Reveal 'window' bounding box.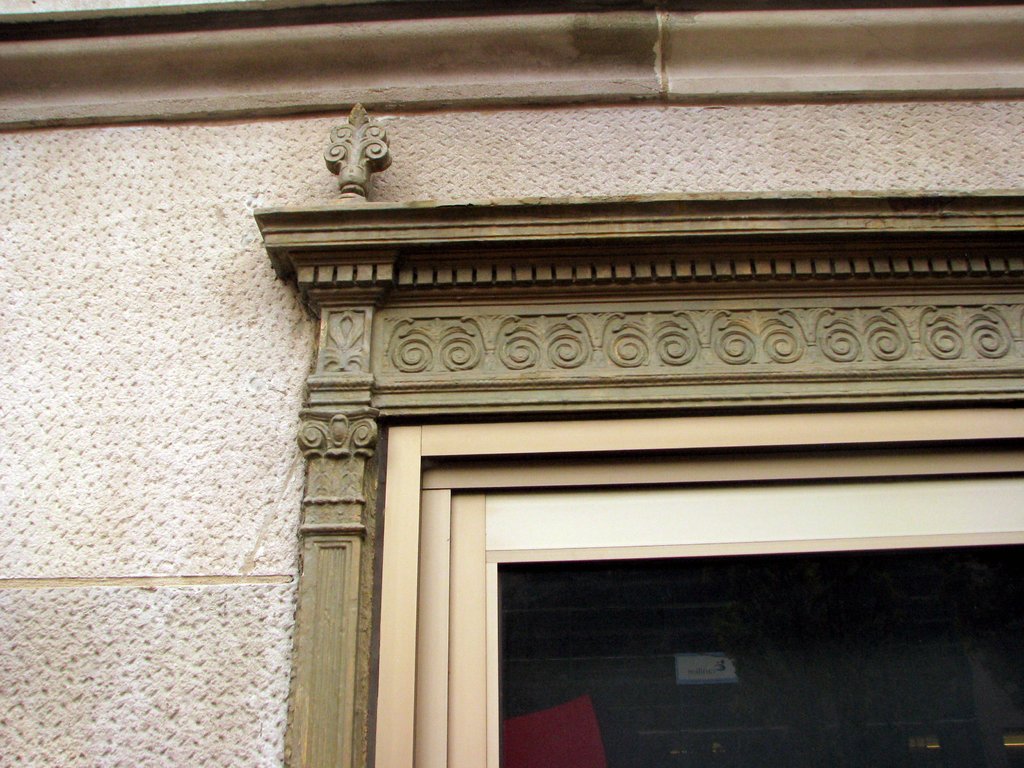
Revealed: 257:206:1023:767.
